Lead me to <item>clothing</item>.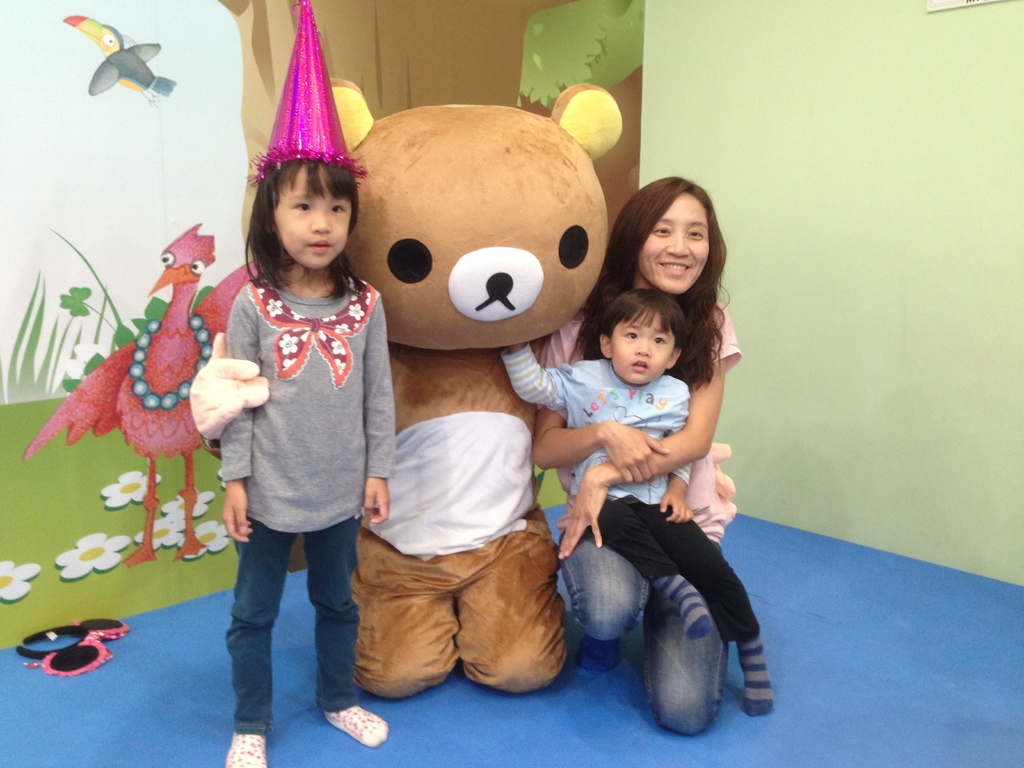
Lead to (221, 273, 401, 742).
